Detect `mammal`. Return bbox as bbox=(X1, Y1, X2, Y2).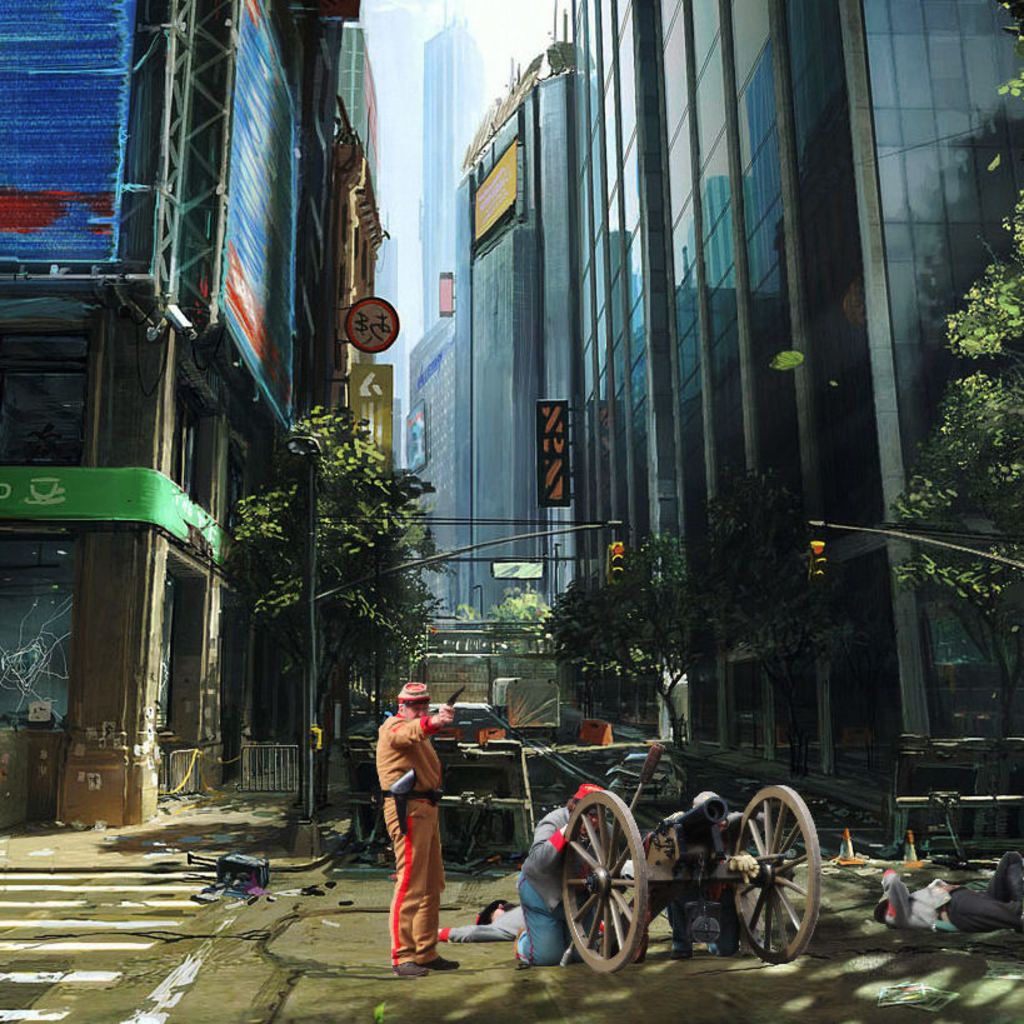
bbox=(354, 694, 470, 949).
